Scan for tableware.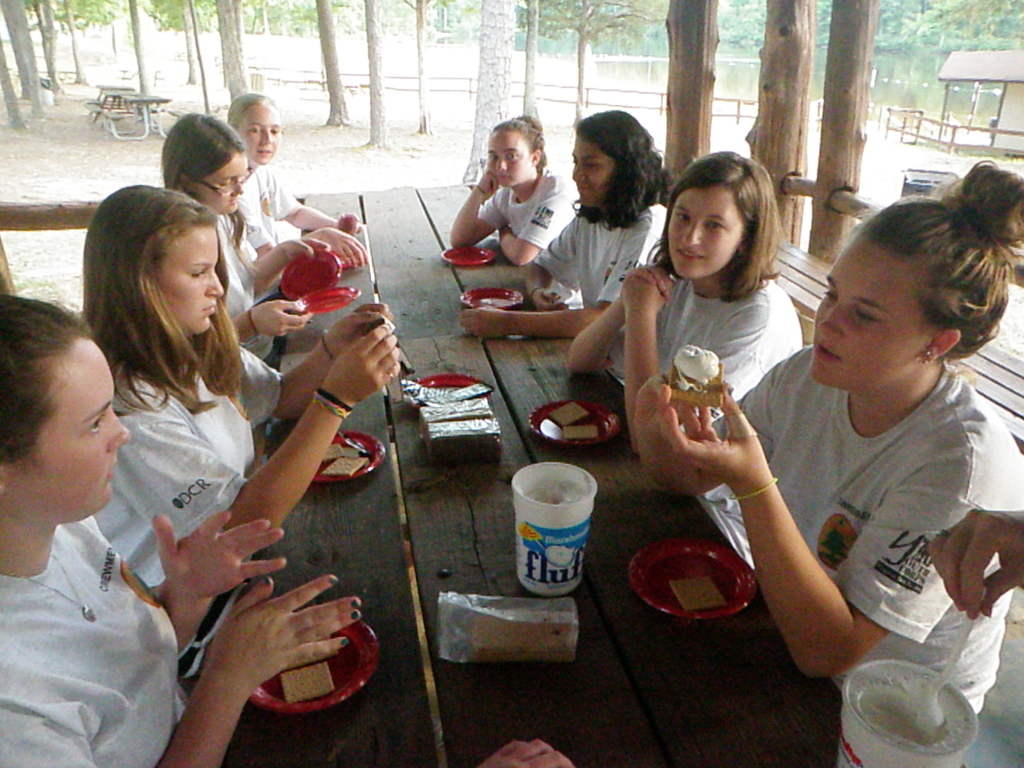
Scan result: pyautogui.locateOnScreen(630, 538, 759, 621).
